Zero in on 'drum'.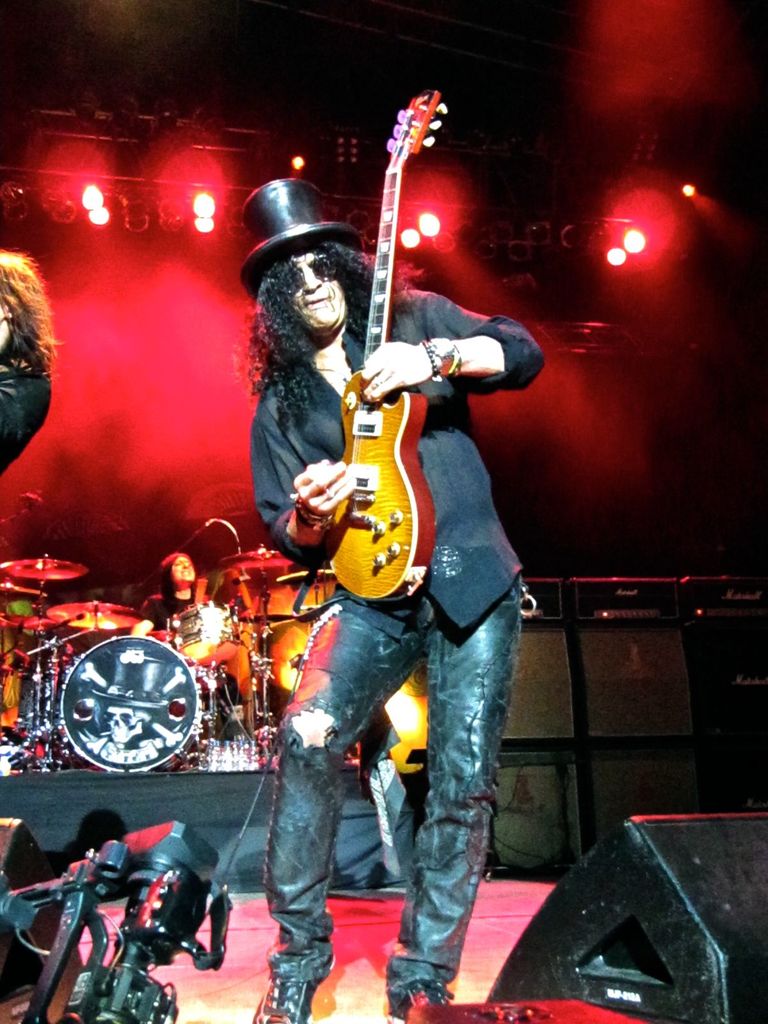
Zeroed in: select_region(15, 666, 76, 744).
